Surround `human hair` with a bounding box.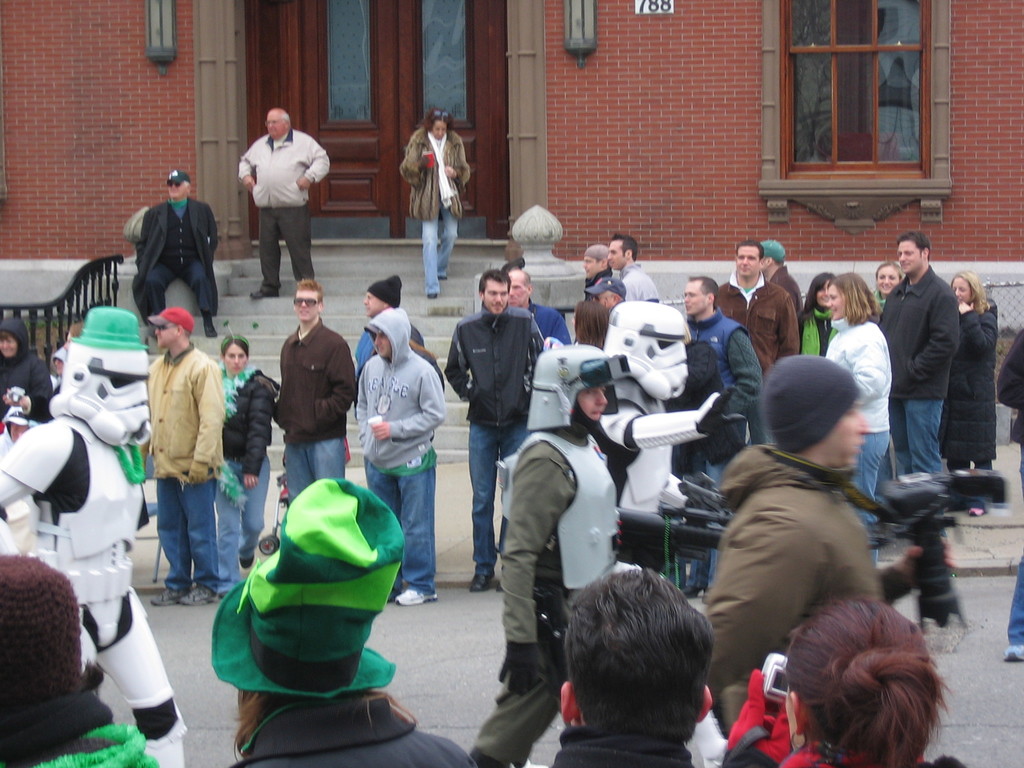
crop(611, 232, 637, 262).
